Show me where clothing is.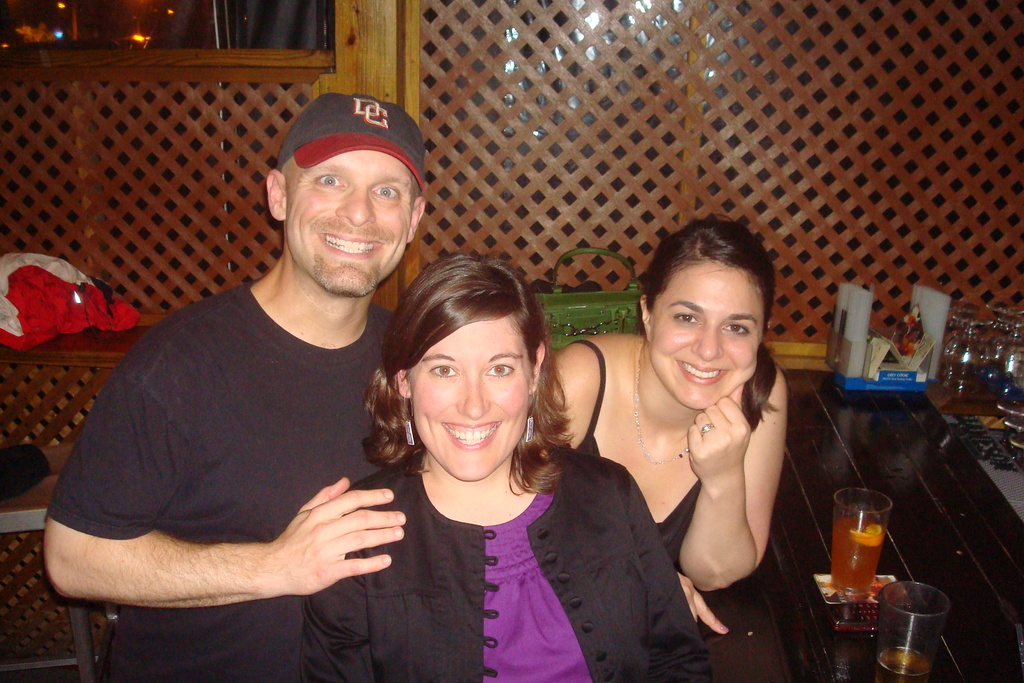
clothing is at <region>298, 444, 694, 682</region>.
